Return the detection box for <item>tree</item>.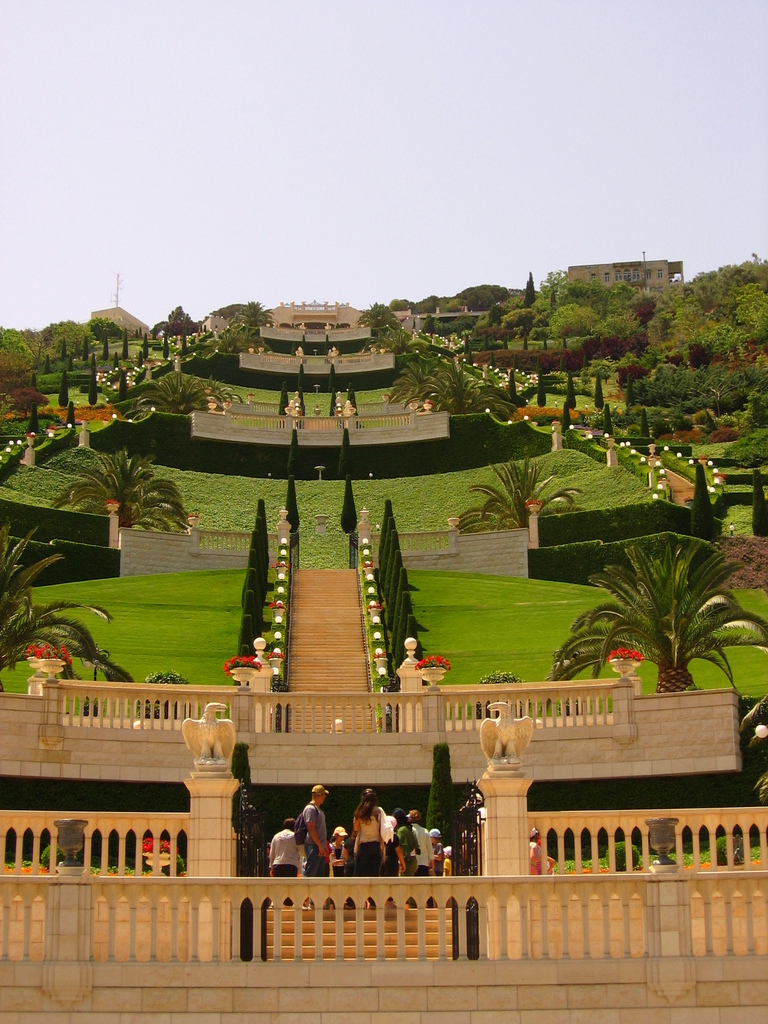
crop(521, 269, 649, 353).
